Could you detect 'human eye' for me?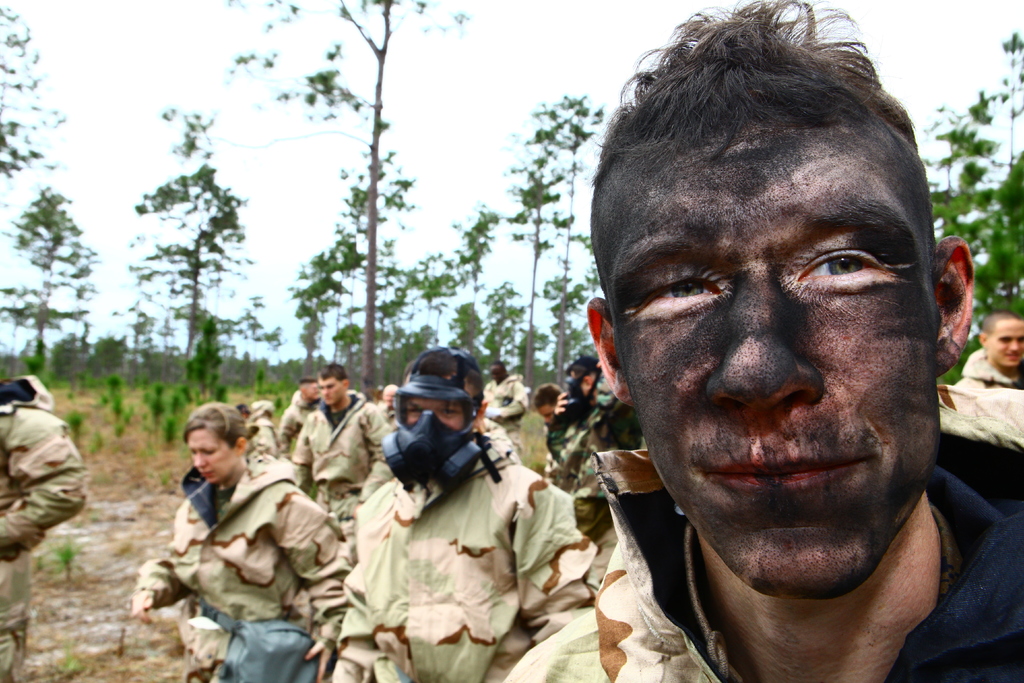
Detection result: select_region(408, 404, 422, 420).
